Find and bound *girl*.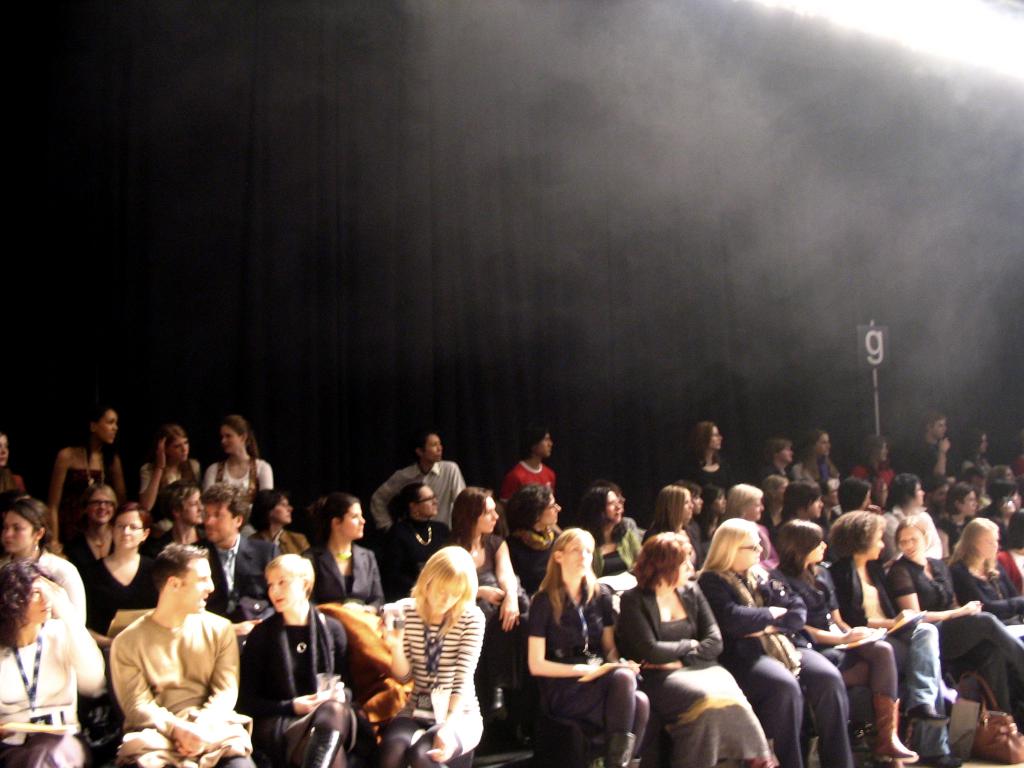
Bound: 564, 481, 648, 577.
